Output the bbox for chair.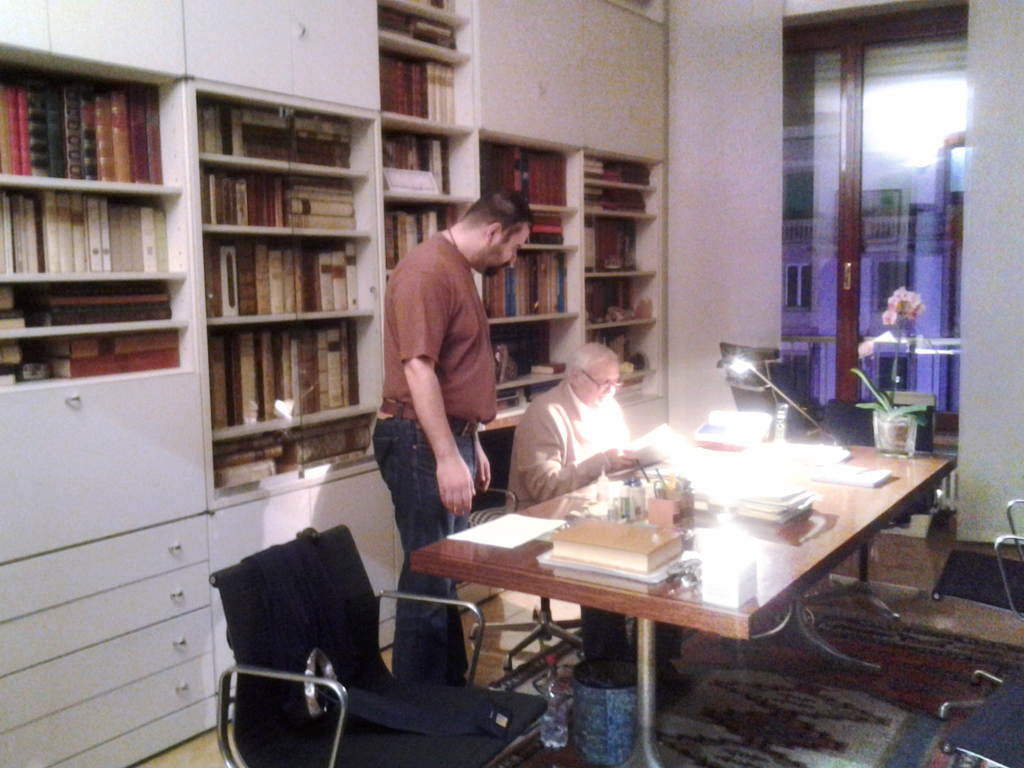
detection(940, 659, 1023, 767).
